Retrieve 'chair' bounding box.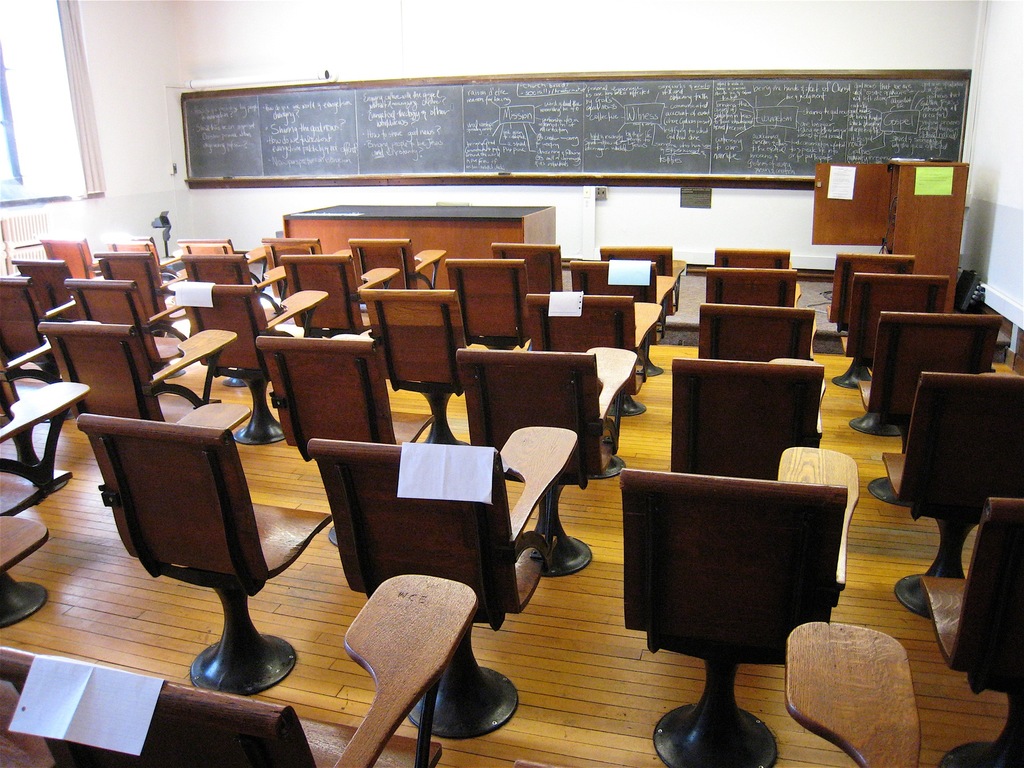
Bounding box: 309:426:578:740.
